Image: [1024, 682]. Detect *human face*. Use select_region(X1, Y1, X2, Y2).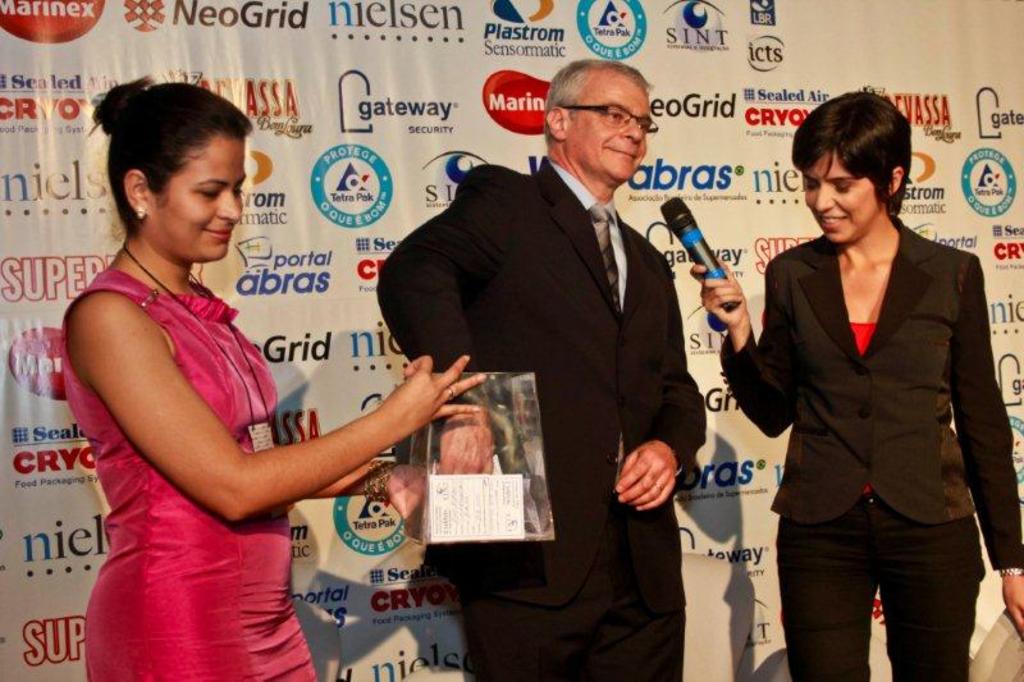
select_region(808, 152, 878, 239).
